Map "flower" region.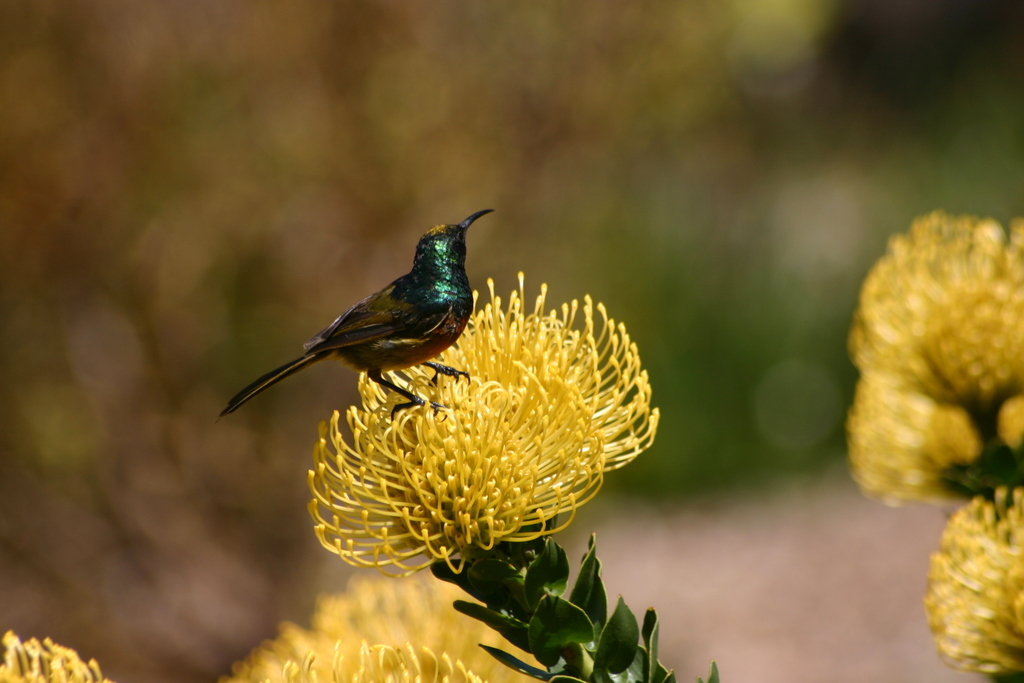
Mapped to box(305, 271, 662, 578).
